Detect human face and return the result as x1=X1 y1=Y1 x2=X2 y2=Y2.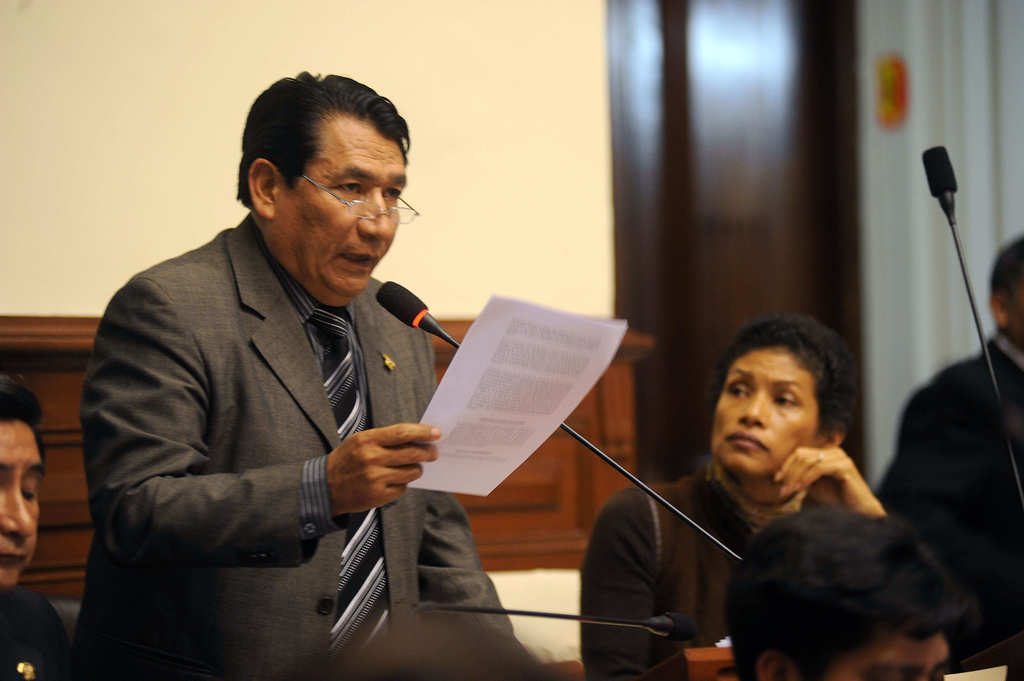
x1=278 y1=120 x2=409 y2=300.
